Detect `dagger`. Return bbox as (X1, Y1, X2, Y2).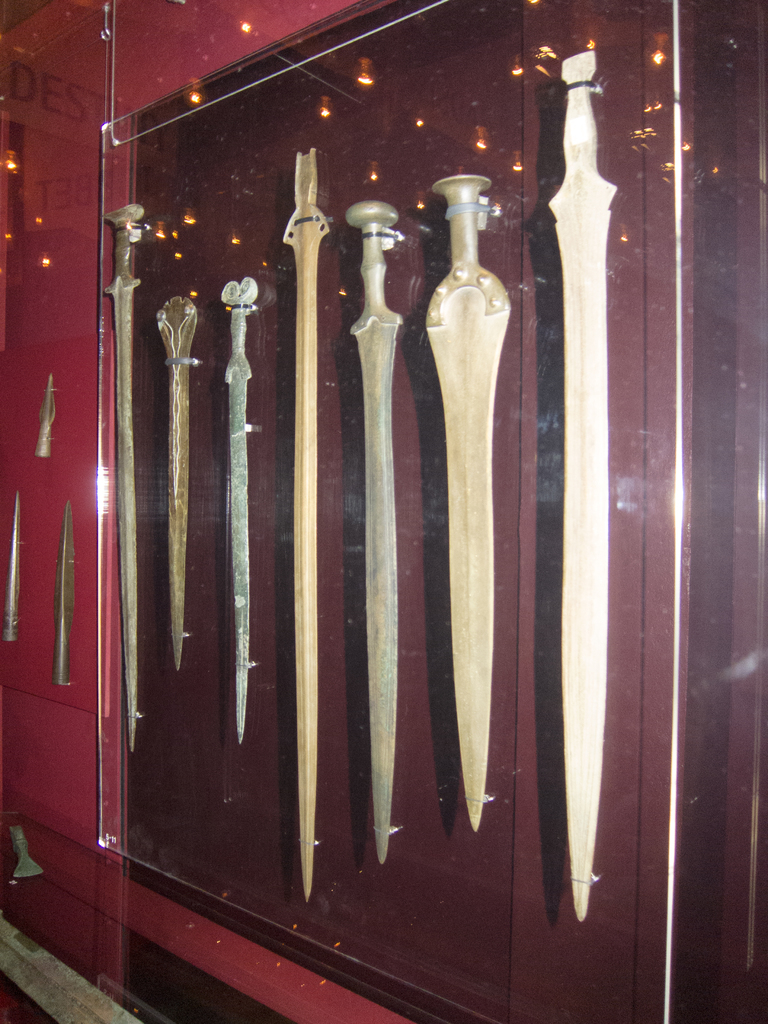
(148, 293, 202, 675).
